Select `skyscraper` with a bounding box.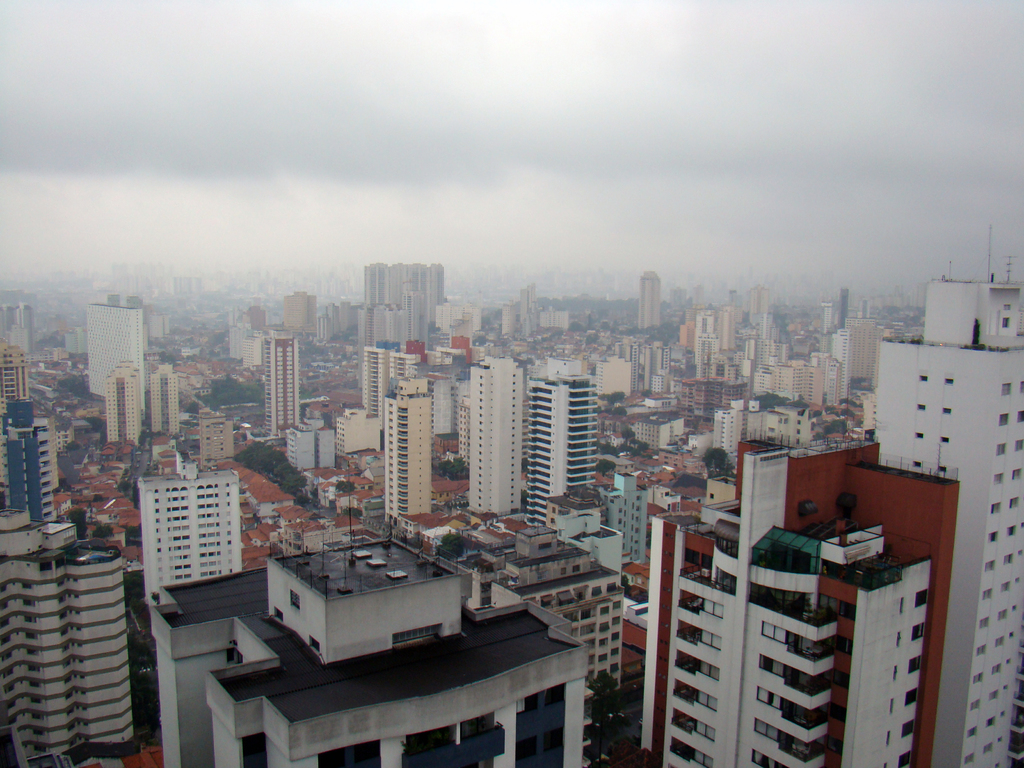
[left=631, top=269, right=660, bottom=333].
